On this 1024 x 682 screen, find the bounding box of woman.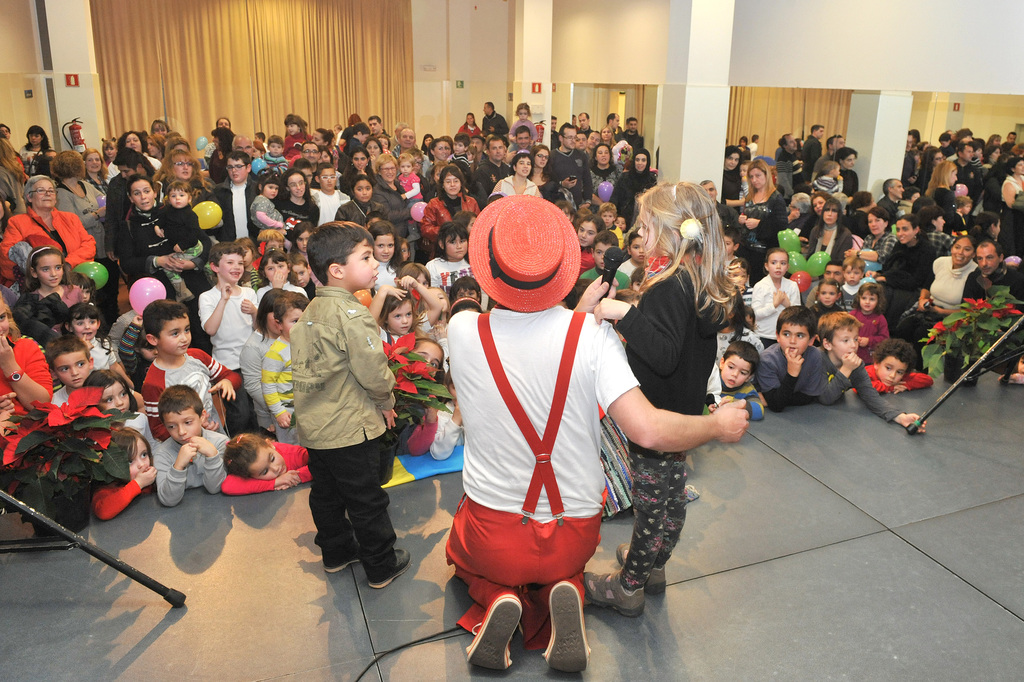
Bounding box: bbox=(216, 116, 233, 132).
